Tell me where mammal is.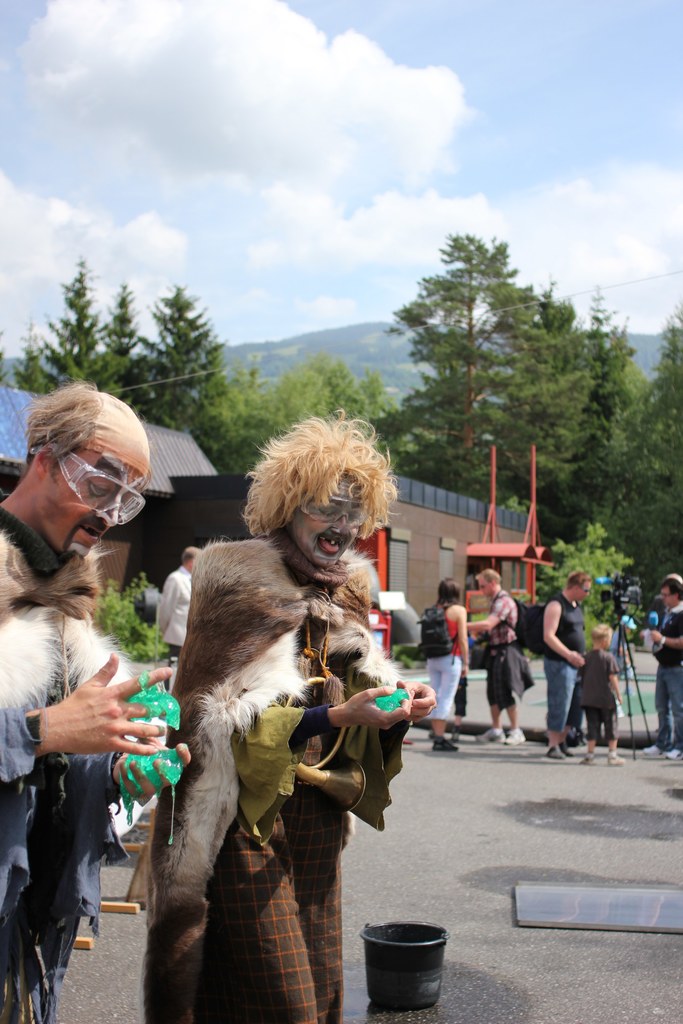
mammal is at region(125, 506, 388, 1012).
